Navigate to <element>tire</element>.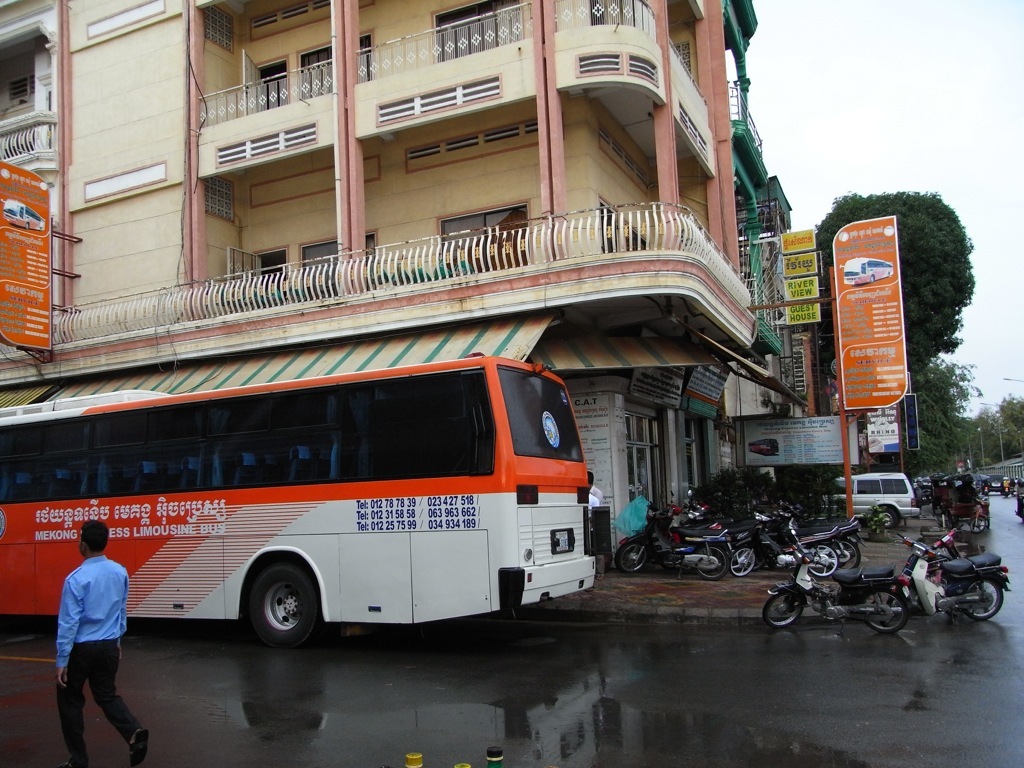
Navigation target: (614, 540, 650, 573).
